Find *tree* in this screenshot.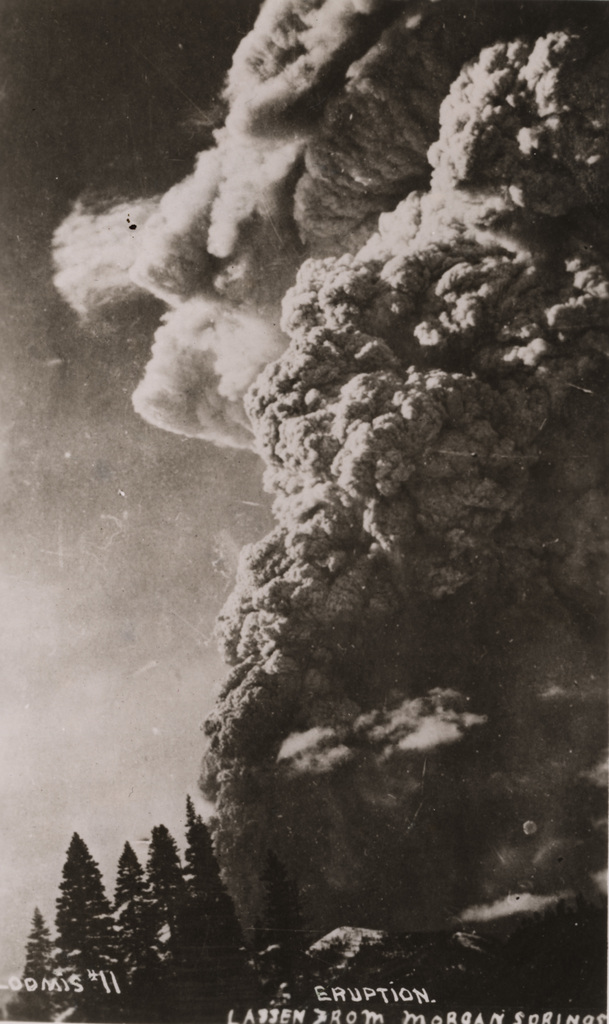
The bounding box for *tree* is 17, 916, 52, 1023.
